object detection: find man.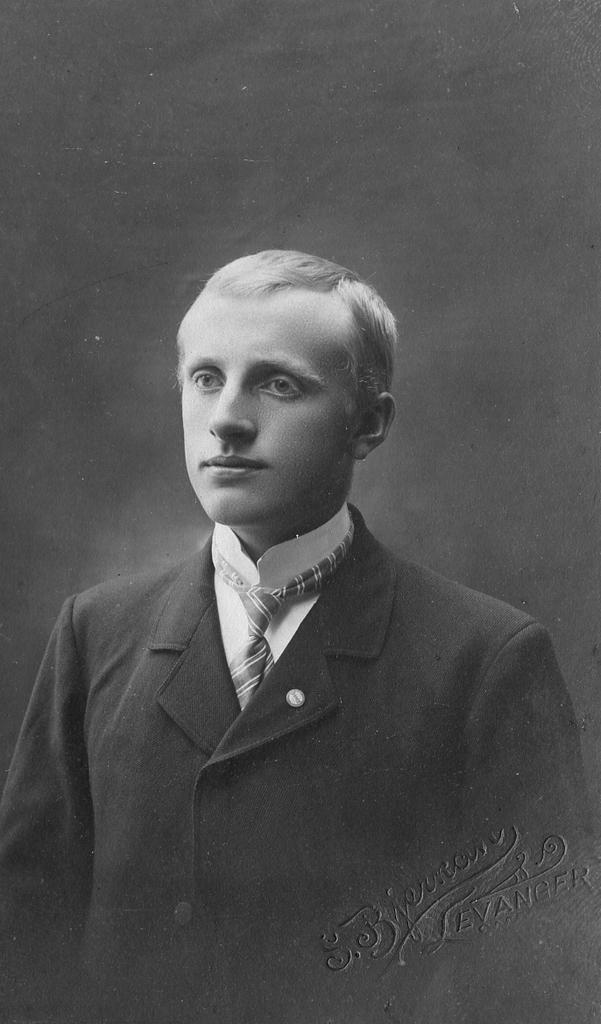
[0,243,600,1023].
